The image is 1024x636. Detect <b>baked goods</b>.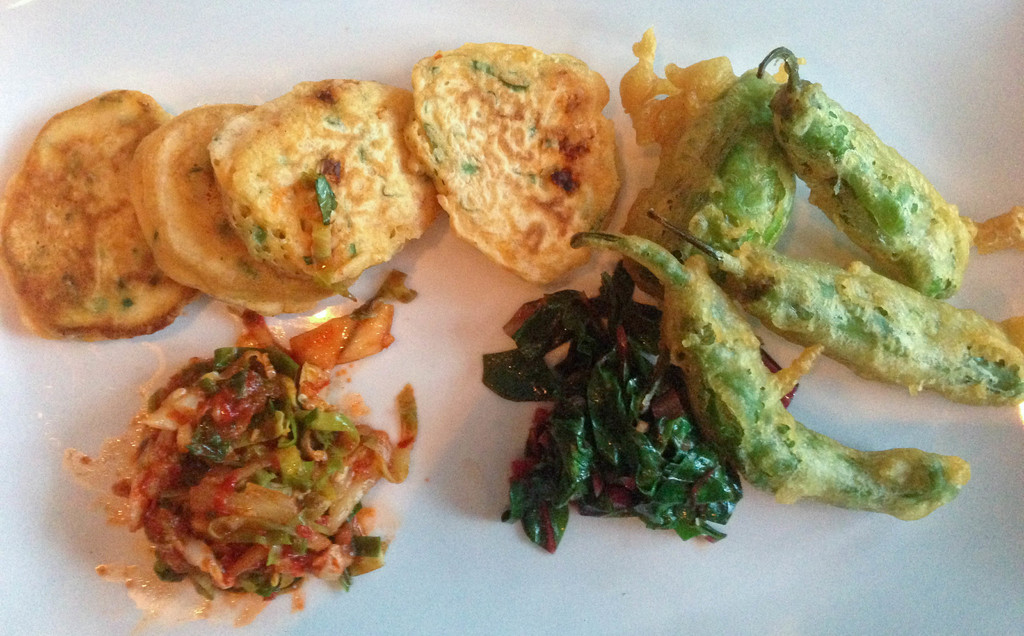
Detection: {"x1": 129, "y1": 104, "x2": 331, "y2": 321}.
